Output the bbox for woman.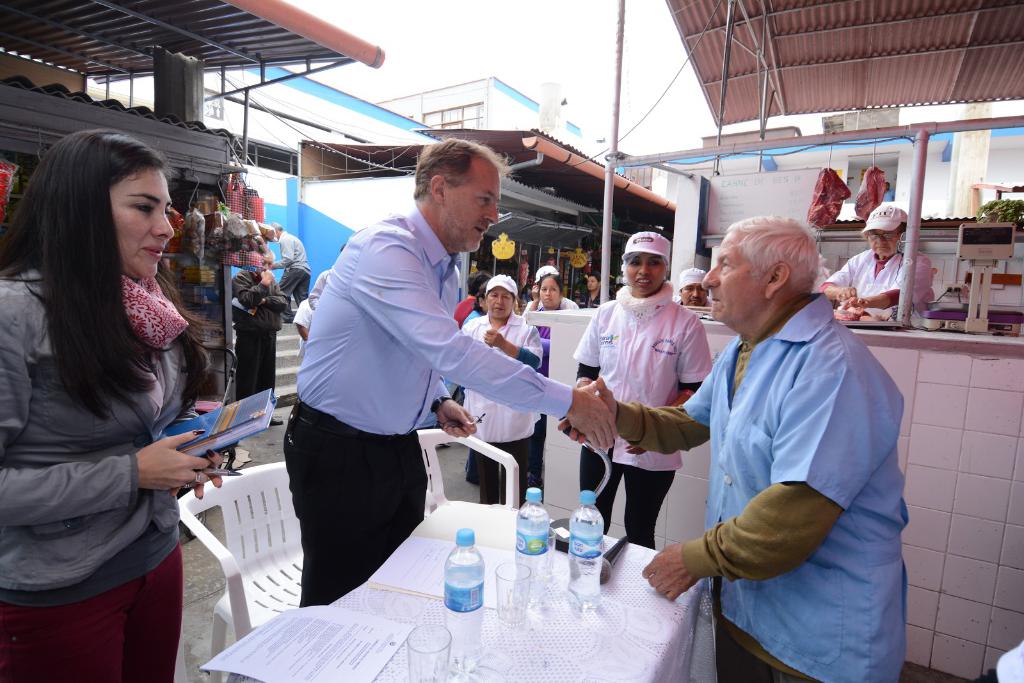
pyautogui.locateOnScreen(557, 232, 717, 552).
